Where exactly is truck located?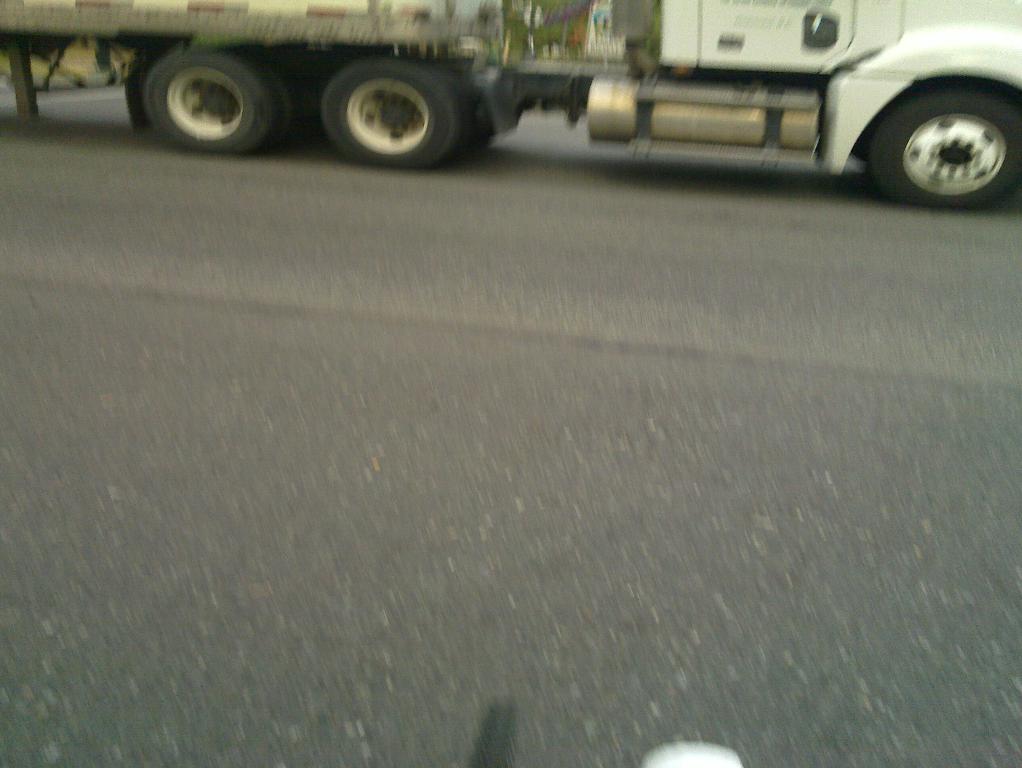
Its bounding box is [left=0, top=0, right=1021, bottom=211].
